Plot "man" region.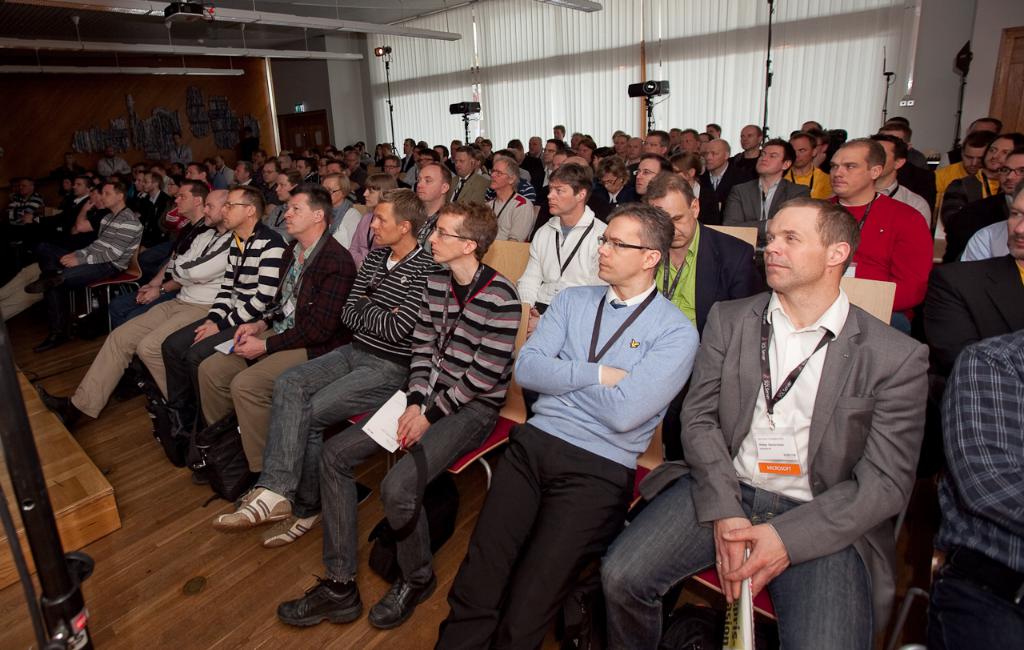
Plotted at pyautogui.locateOnScreen(159, 187, 285, 441).
